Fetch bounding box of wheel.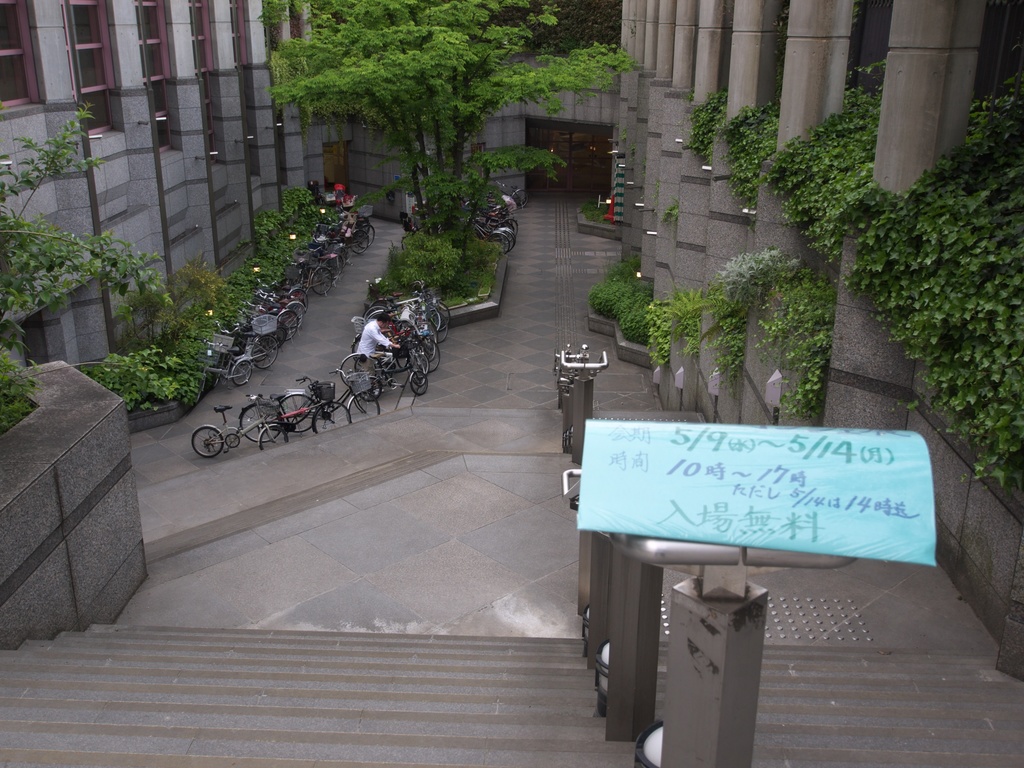
Bbox: <bbox>271, 309, 297, 339</bbox>.
